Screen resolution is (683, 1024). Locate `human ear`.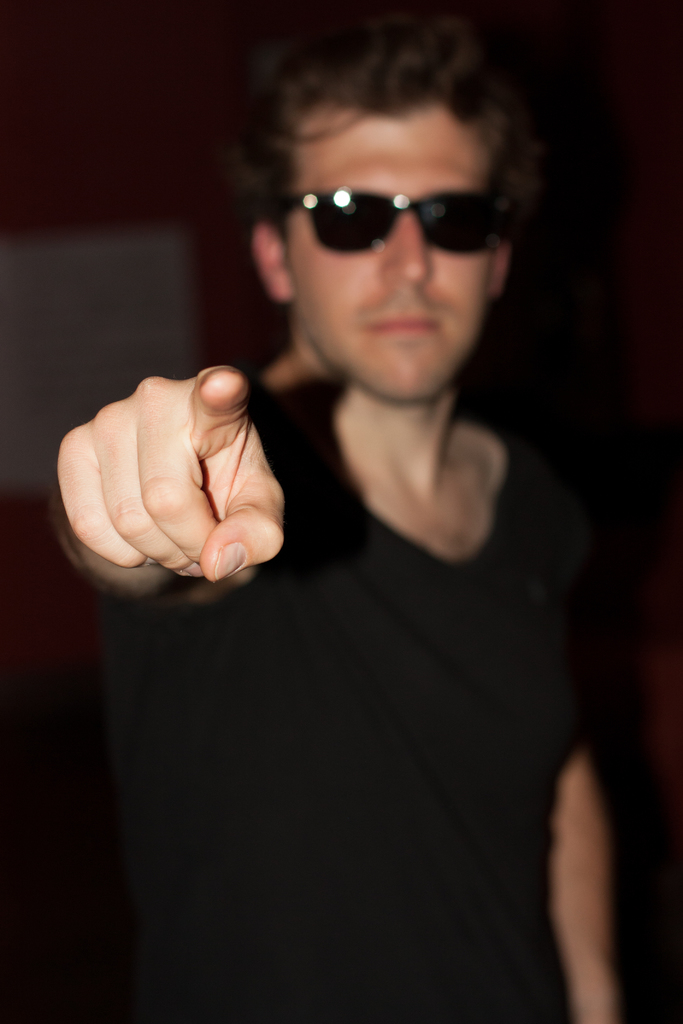
(x1=249, y1=227, x2=289, y2=306).
